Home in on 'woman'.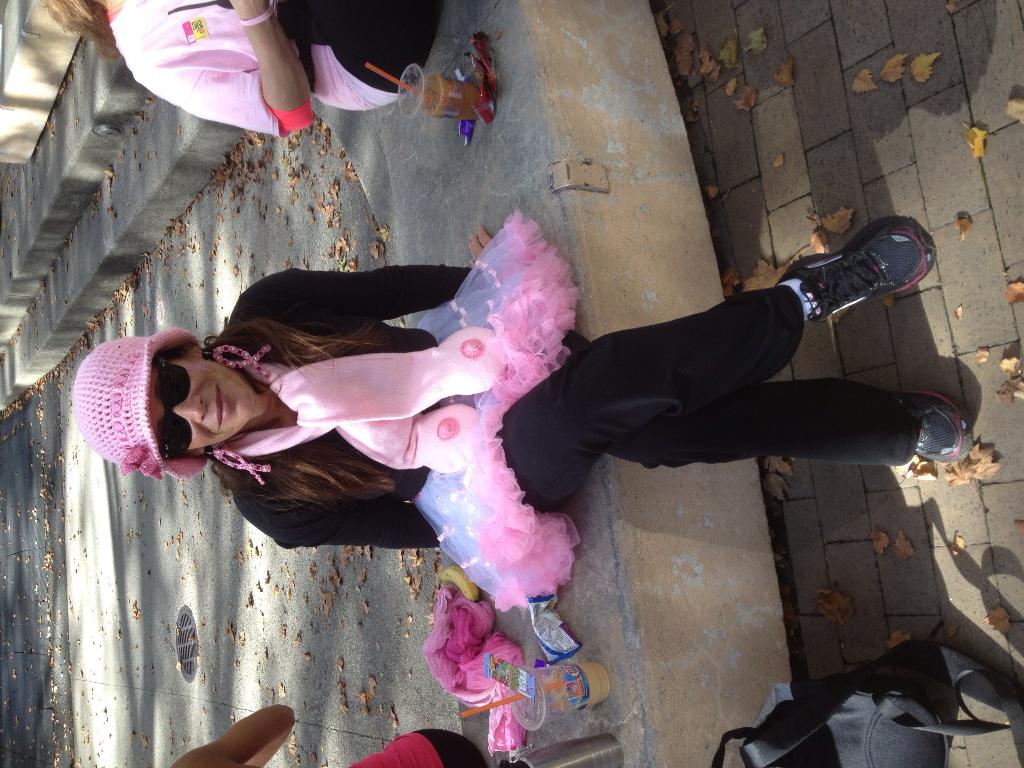
Homed in at l=68, t=271, r=973, b=554.
